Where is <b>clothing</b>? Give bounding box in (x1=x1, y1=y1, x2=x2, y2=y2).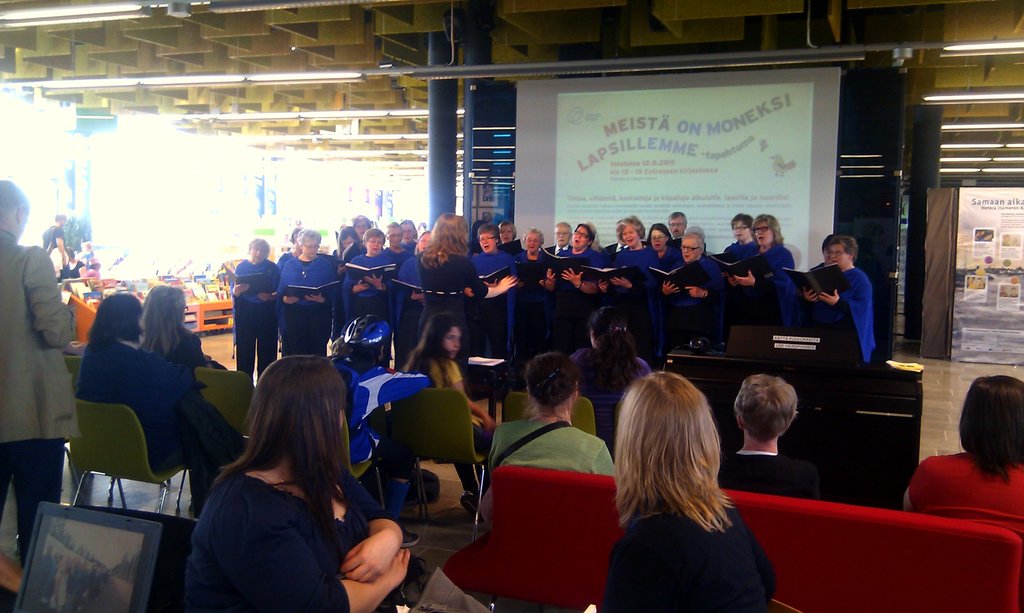
(x1=593, y1=491, x2=781, y2=612).
